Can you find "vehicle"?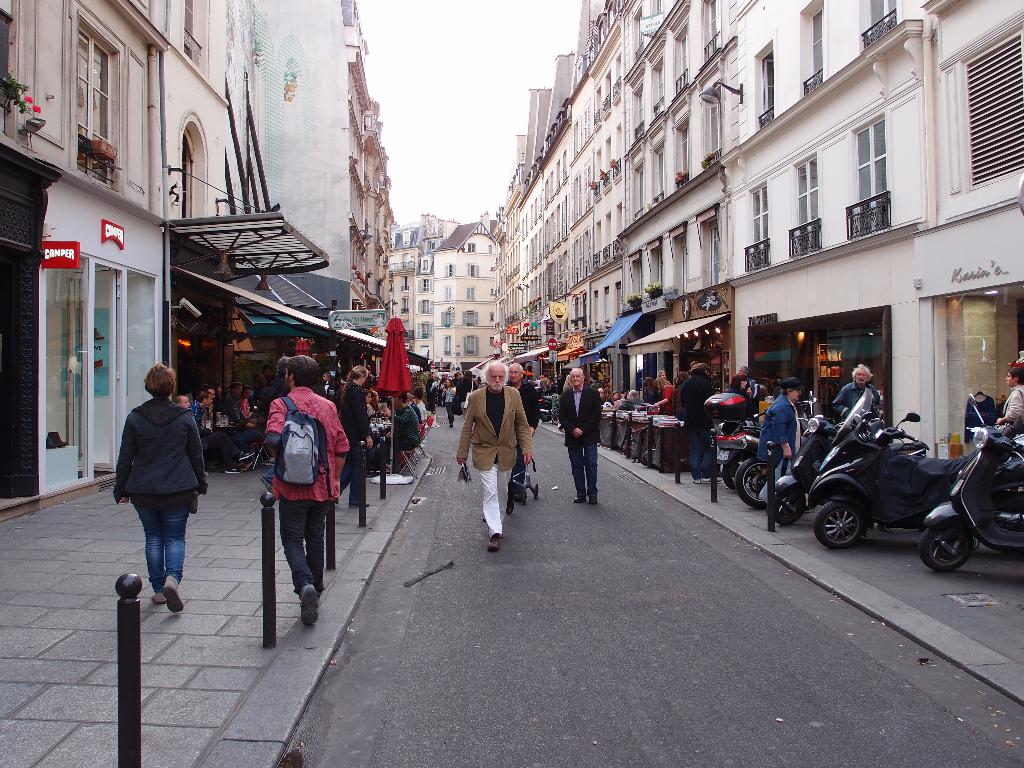
Yes, bounding box: {"x1": 718, "y1": 414, "x2": 769, "y2": 490}.
